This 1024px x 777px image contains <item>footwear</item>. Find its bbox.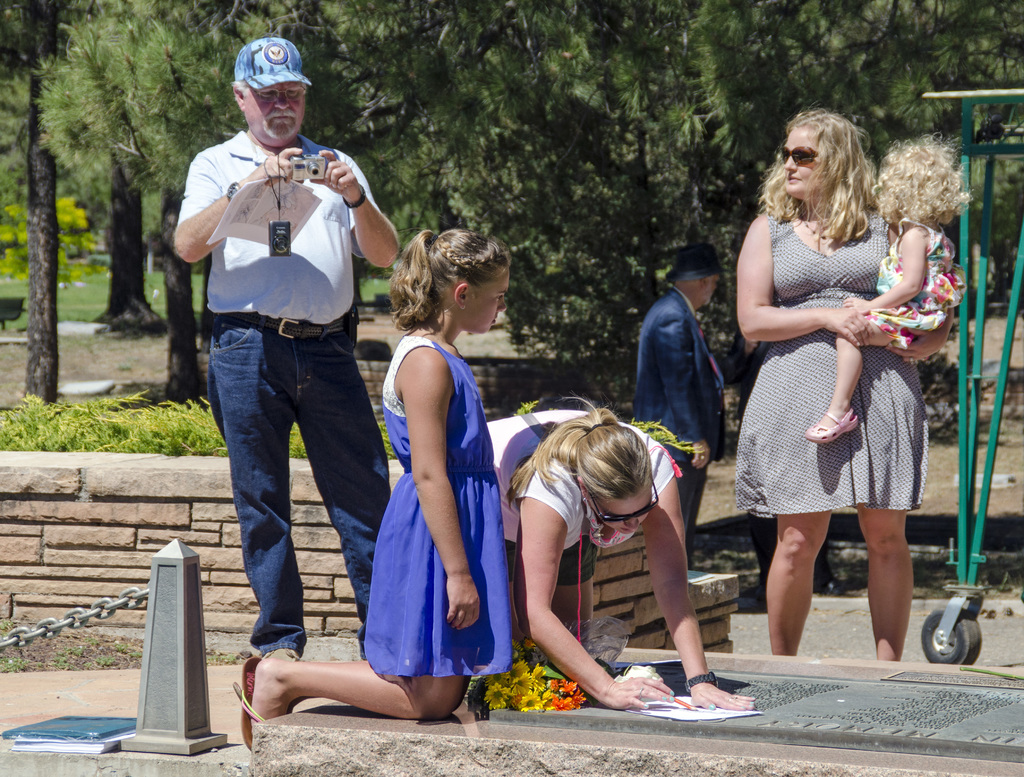
pyautogui.locateOnScreen(806, 402, 861, 440).
